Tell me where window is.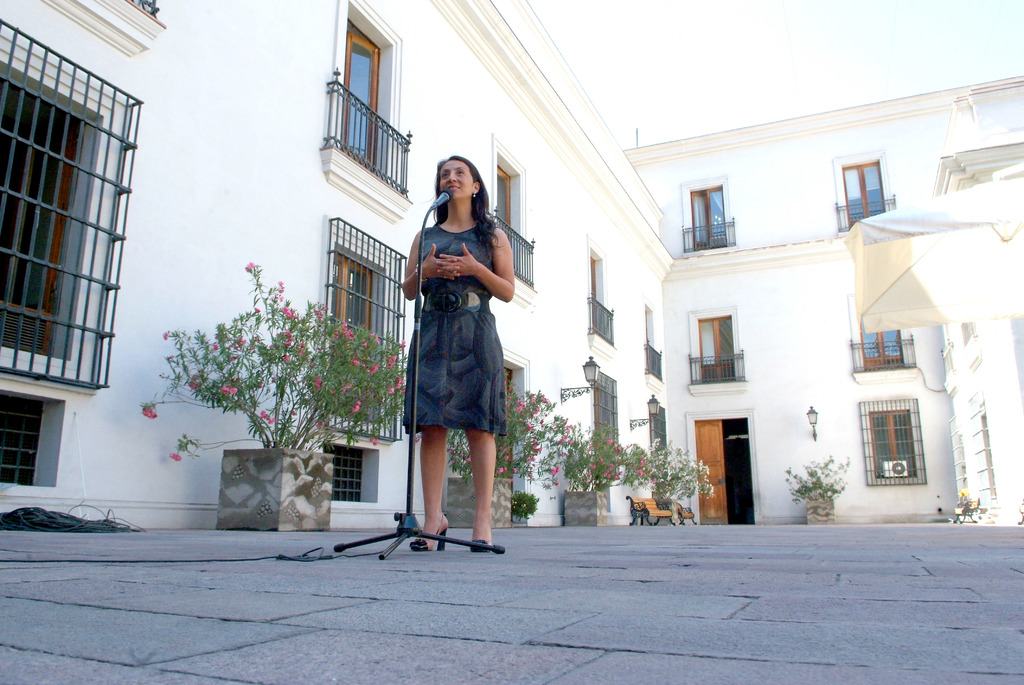
window is at crop(644, 303, 663, 398).
